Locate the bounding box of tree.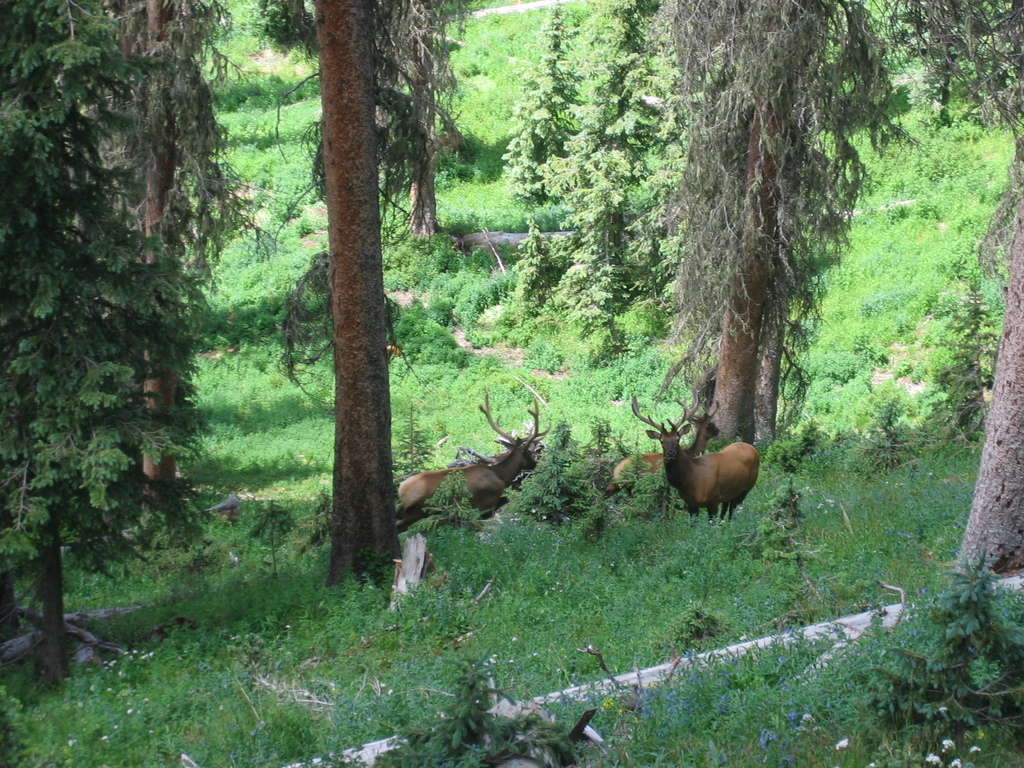
Bounding box: left=0, top=0, right=218, bottom=693.
